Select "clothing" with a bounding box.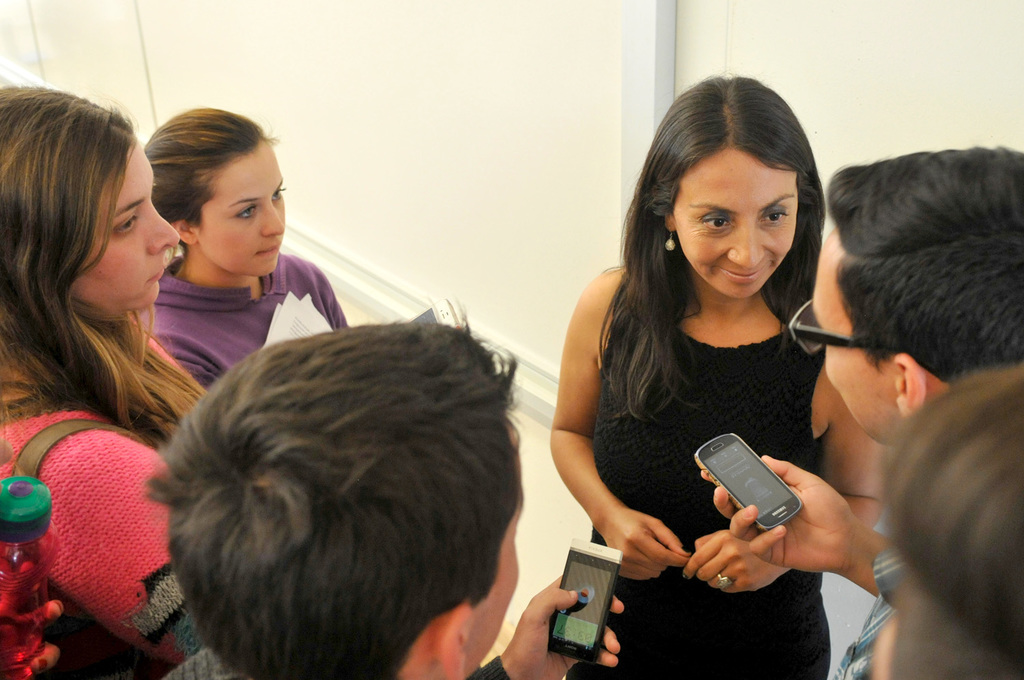
[x1=582, y1=257, x2=828, y2=678].
